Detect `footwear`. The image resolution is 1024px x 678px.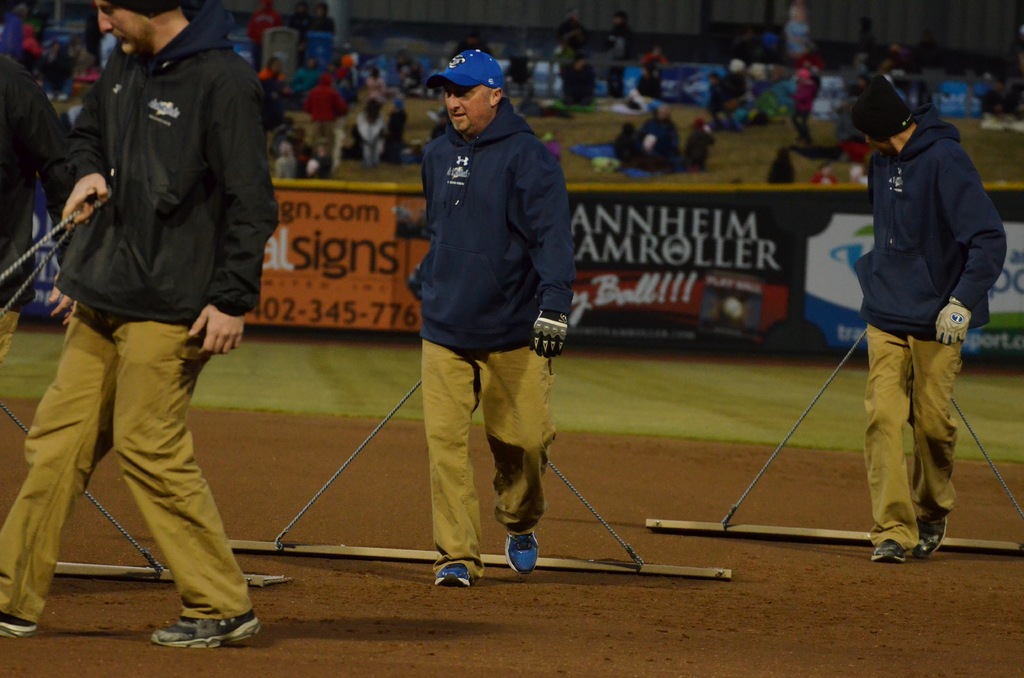
bbox=[143, 592, 239, 653].
